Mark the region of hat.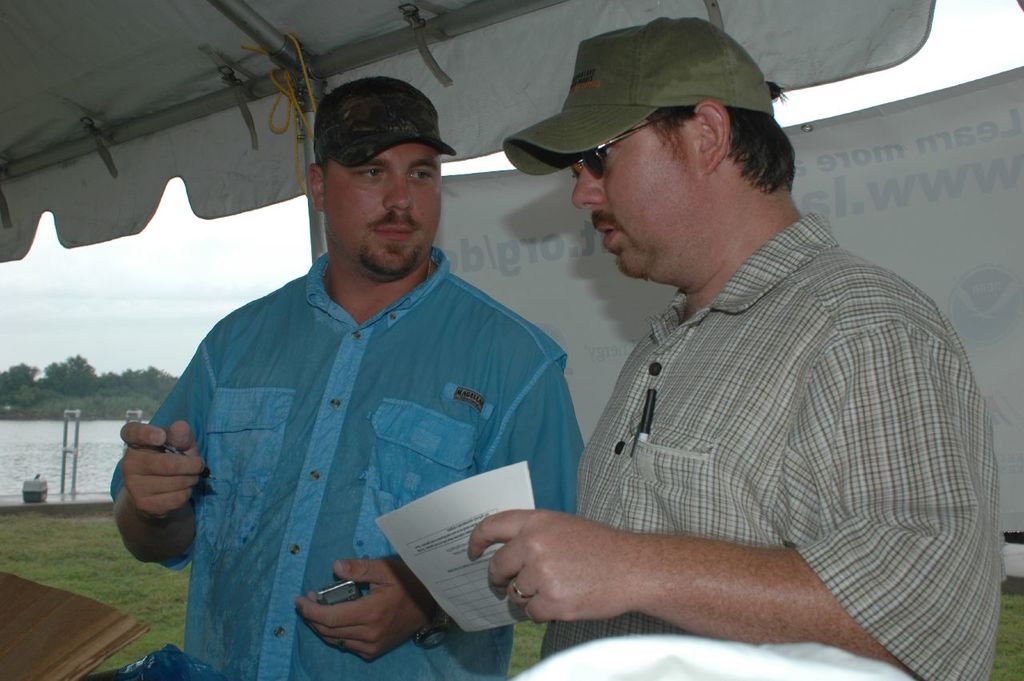
Region: {"left": 314, "top": 76, "right": 460, "bottom": 171}.
